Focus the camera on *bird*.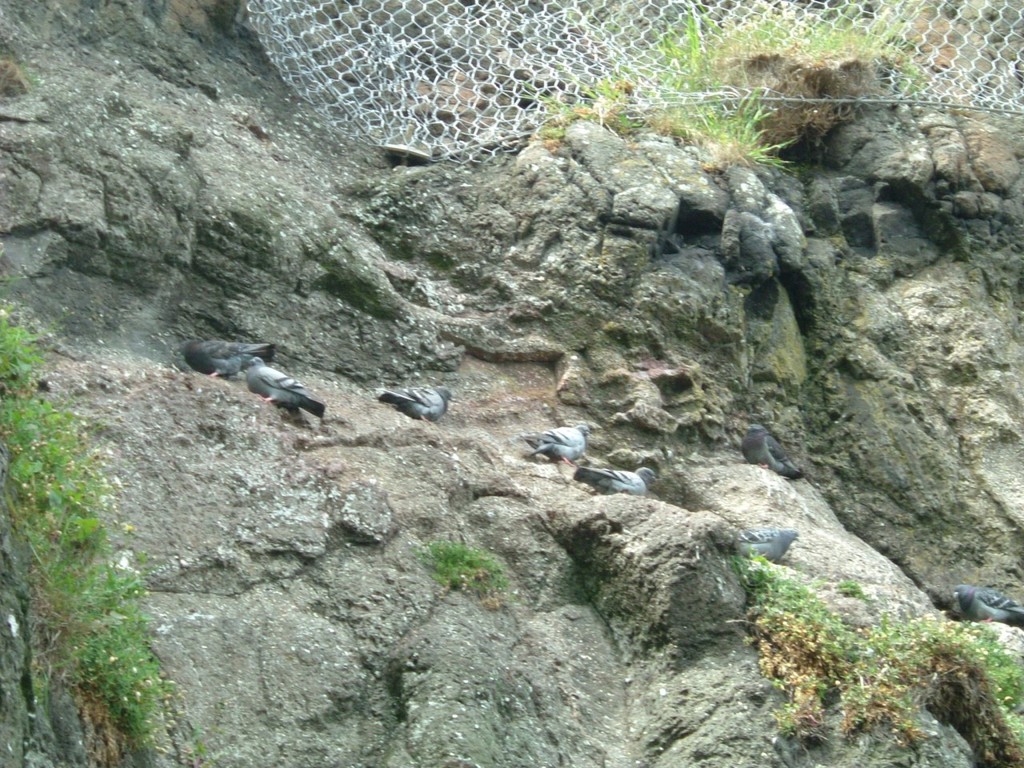
Focus region: select_region(372, 382, 458, 431).
